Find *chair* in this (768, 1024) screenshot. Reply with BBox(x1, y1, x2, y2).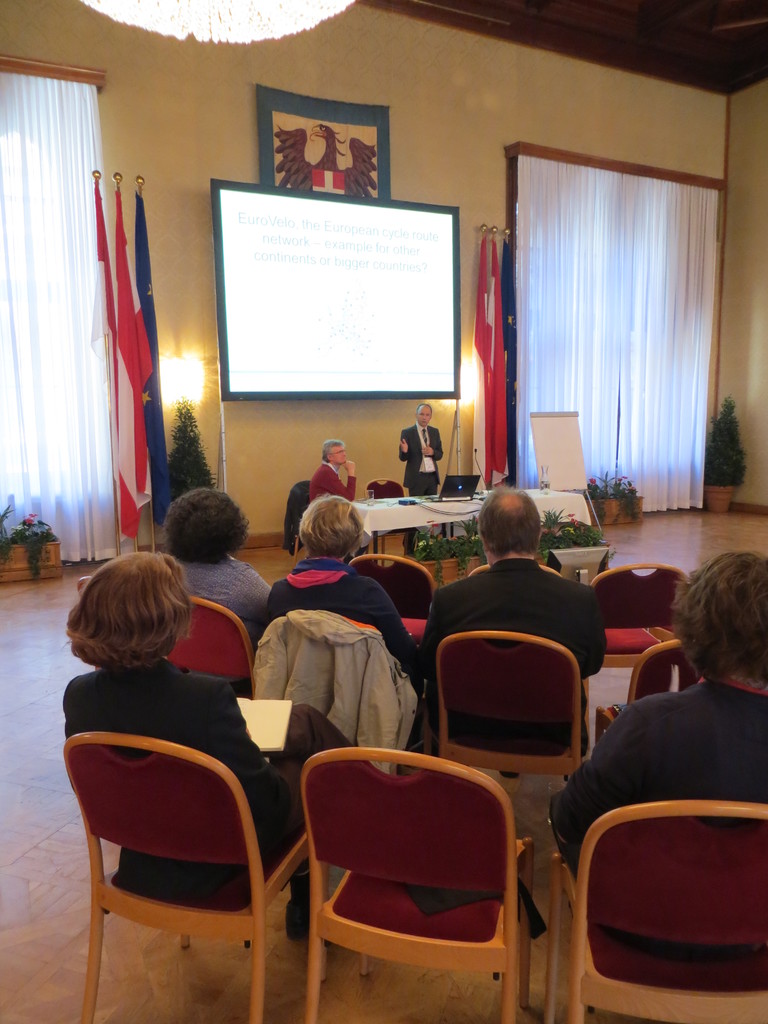
BBox(54, 748, 307, 1023).
